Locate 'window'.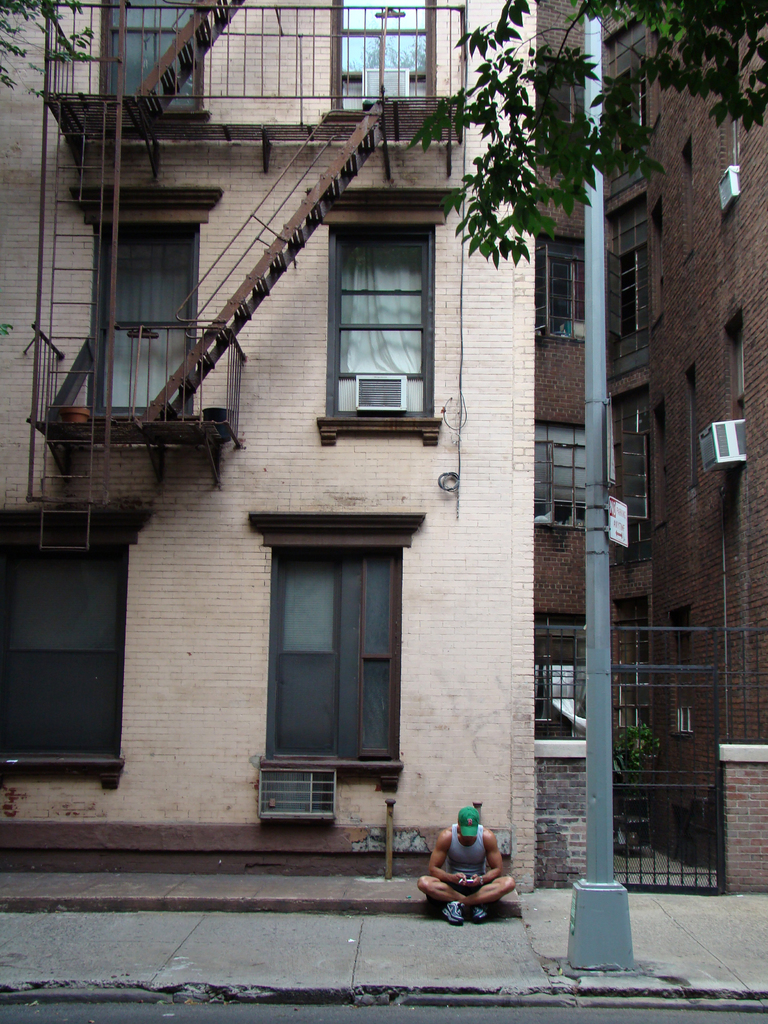
Bounding box: x1=607 y1=197 x2=656 y2=348.
